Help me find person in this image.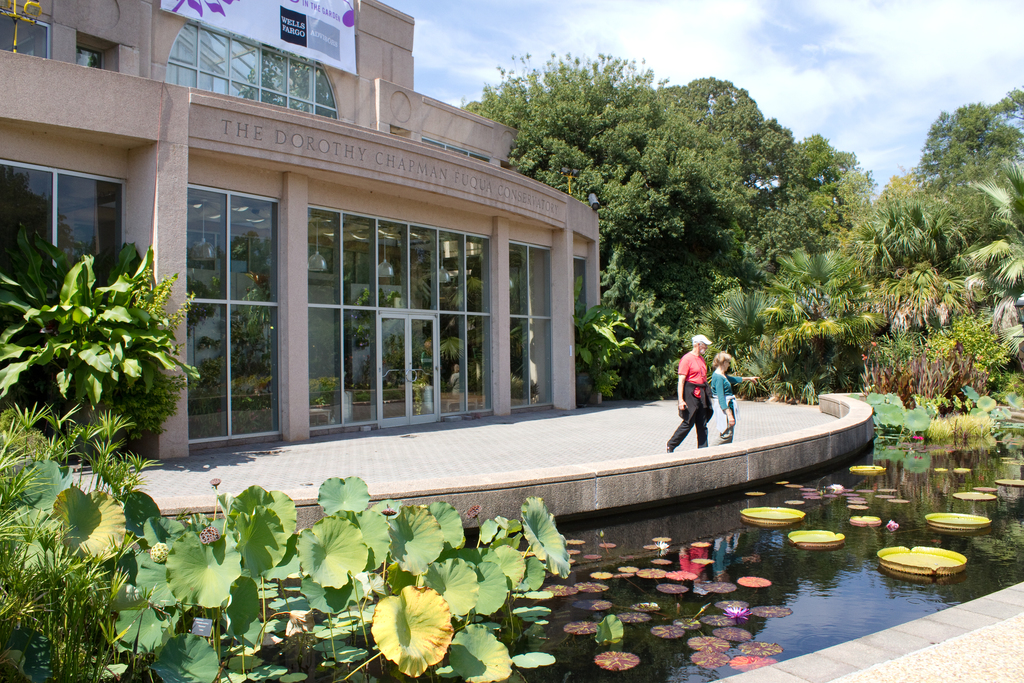
Found it: [713,352,760,444].
